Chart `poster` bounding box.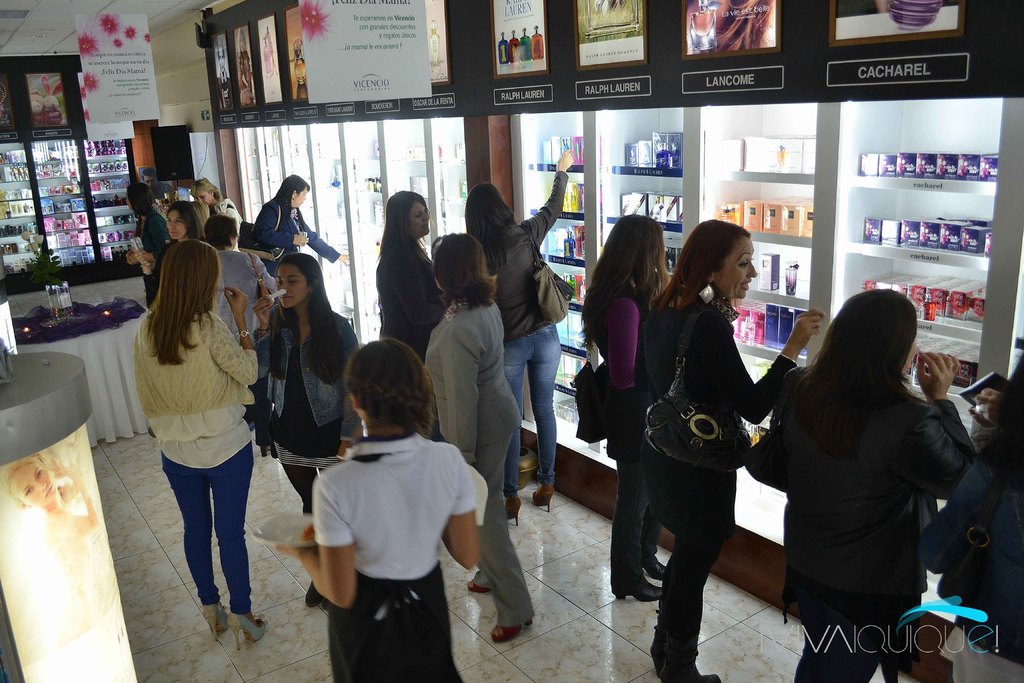
Charted: x1=74 y1=13 x2=159 y2=124.
